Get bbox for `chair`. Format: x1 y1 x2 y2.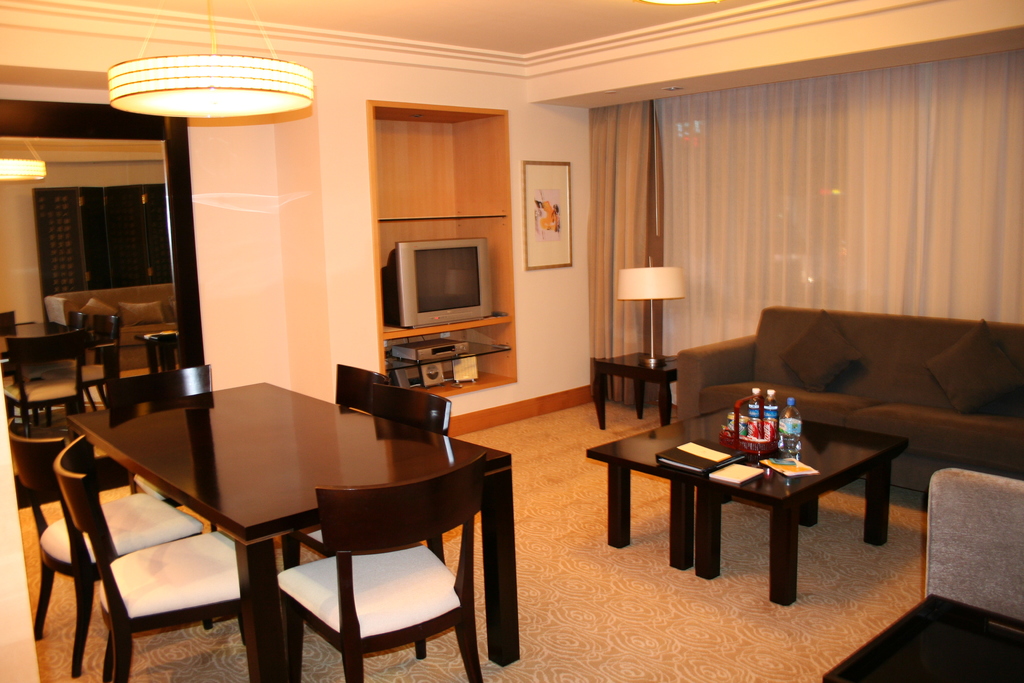
110 359 216 514.
